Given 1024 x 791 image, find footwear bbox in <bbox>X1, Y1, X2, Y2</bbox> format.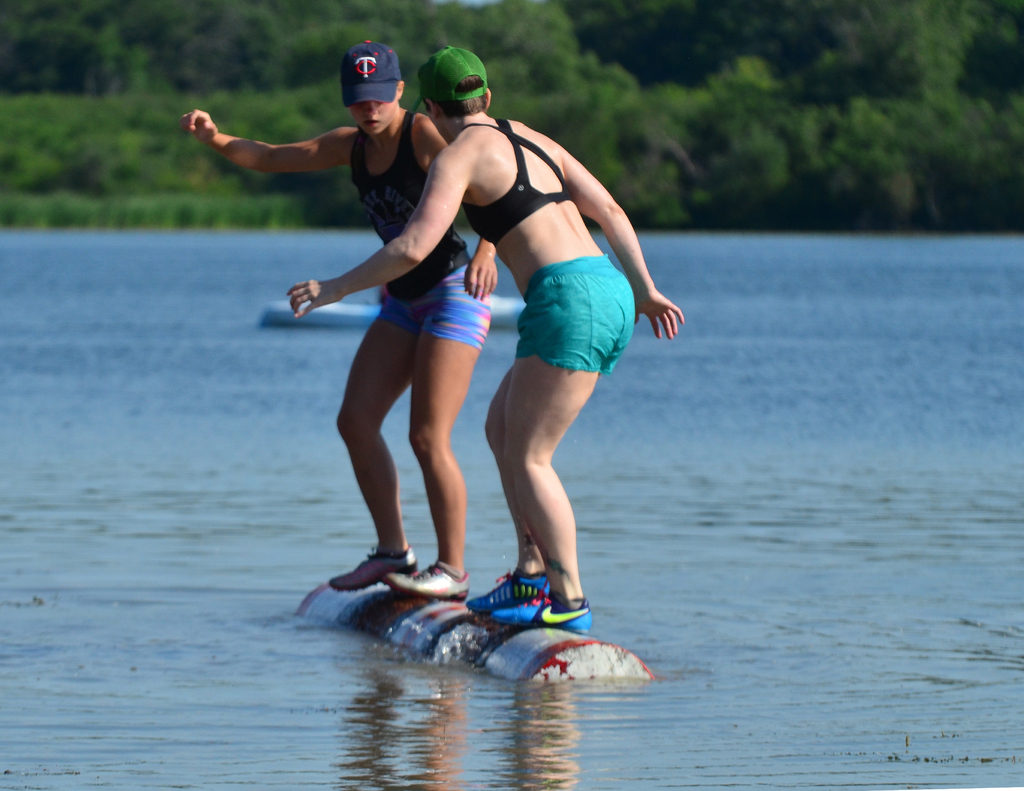
<bbox>328, 547, 418, 591</bbox>.
